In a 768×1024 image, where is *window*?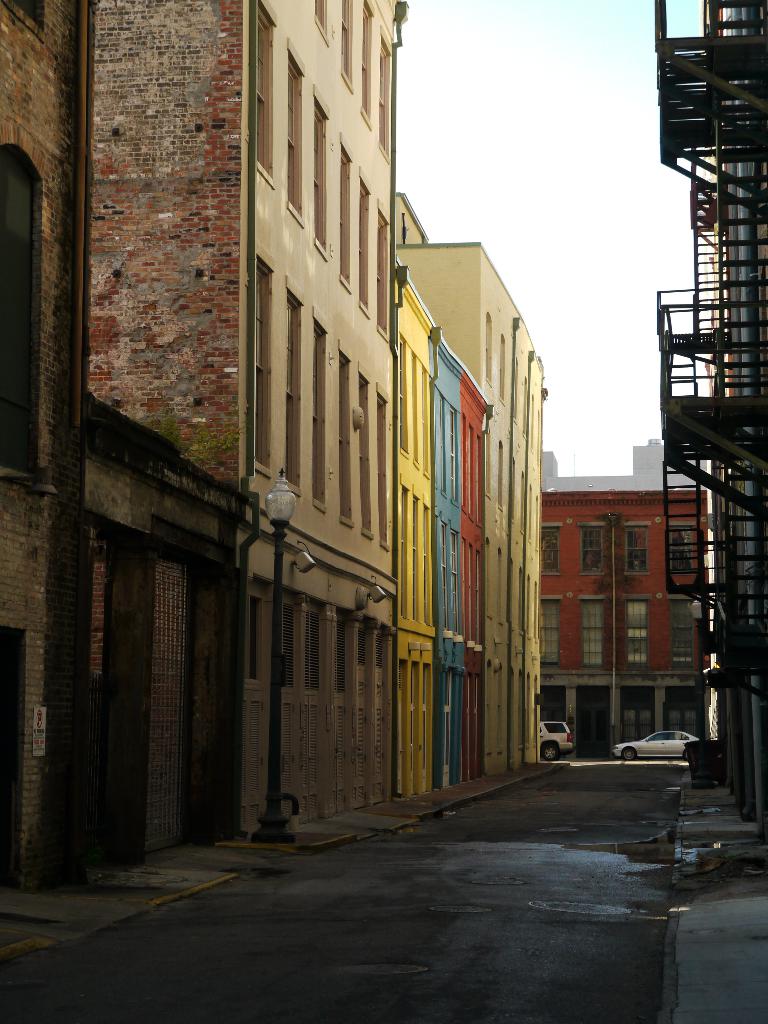
box=[577, 527, 604, 578].
